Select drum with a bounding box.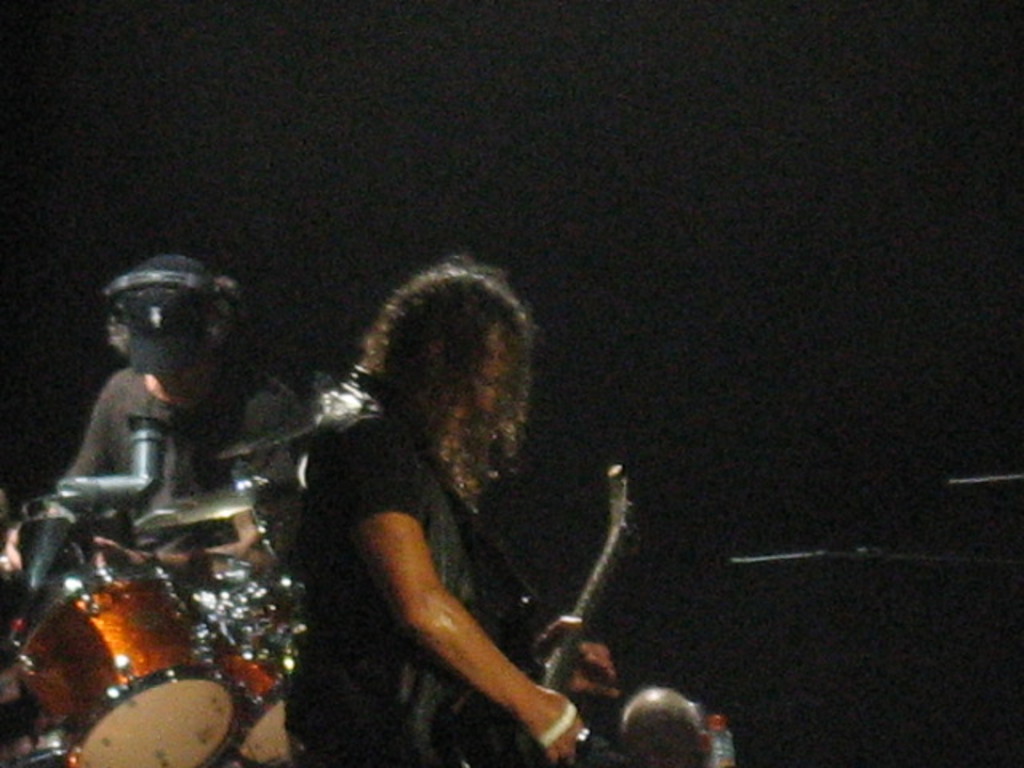
<bbox>14, 570, 240, 766</bbox>.
